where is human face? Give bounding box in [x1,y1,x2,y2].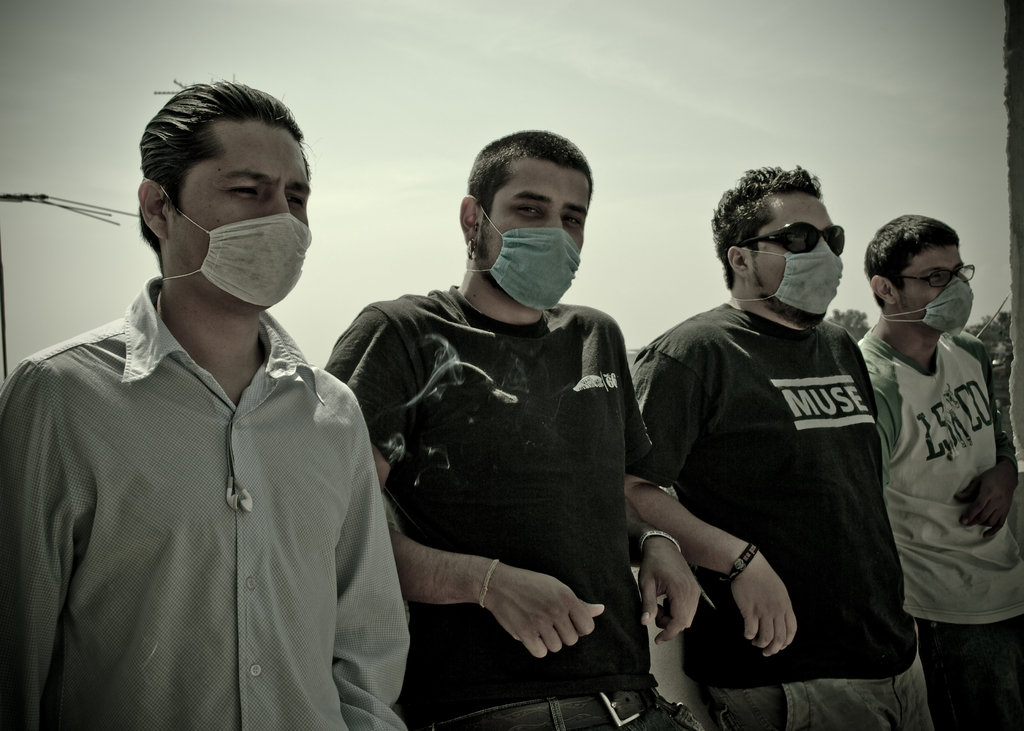
[894,241,964,334].
